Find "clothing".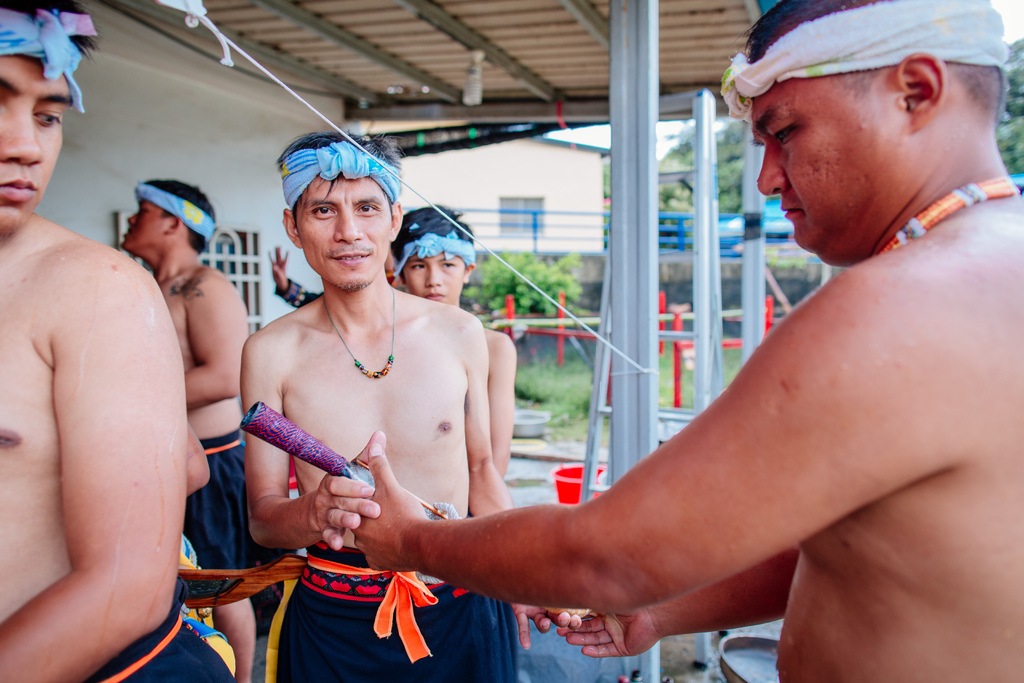
locate(394, 230, 483, 281).
